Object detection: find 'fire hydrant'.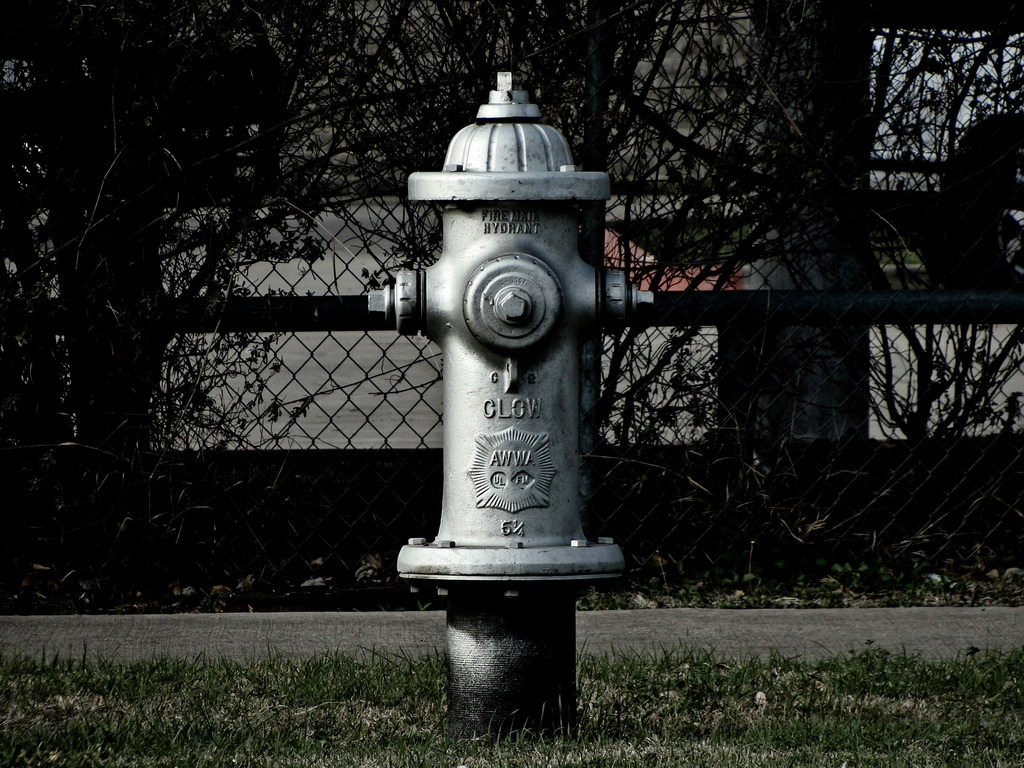
375:73:657:741.
